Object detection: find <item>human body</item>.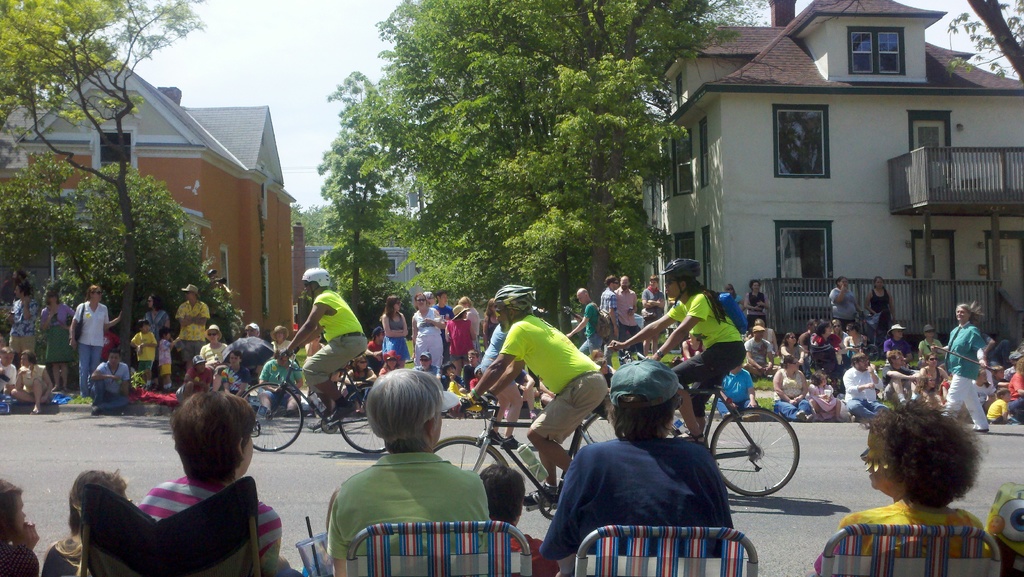
bbox(38, 284, 68, 394).
